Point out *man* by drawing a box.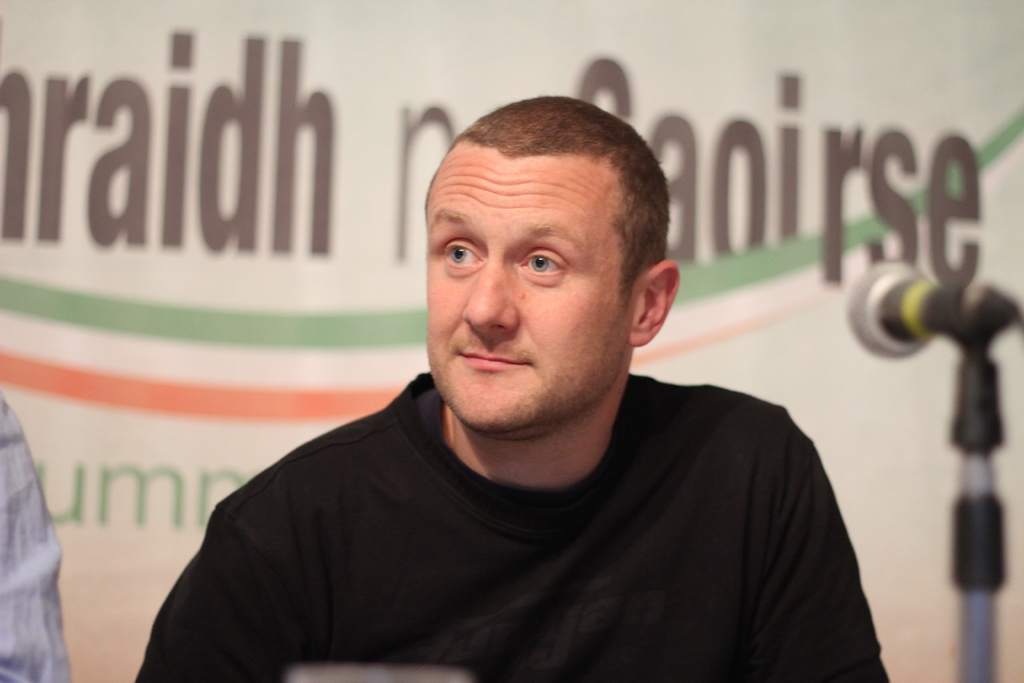
127,99,907,682.
